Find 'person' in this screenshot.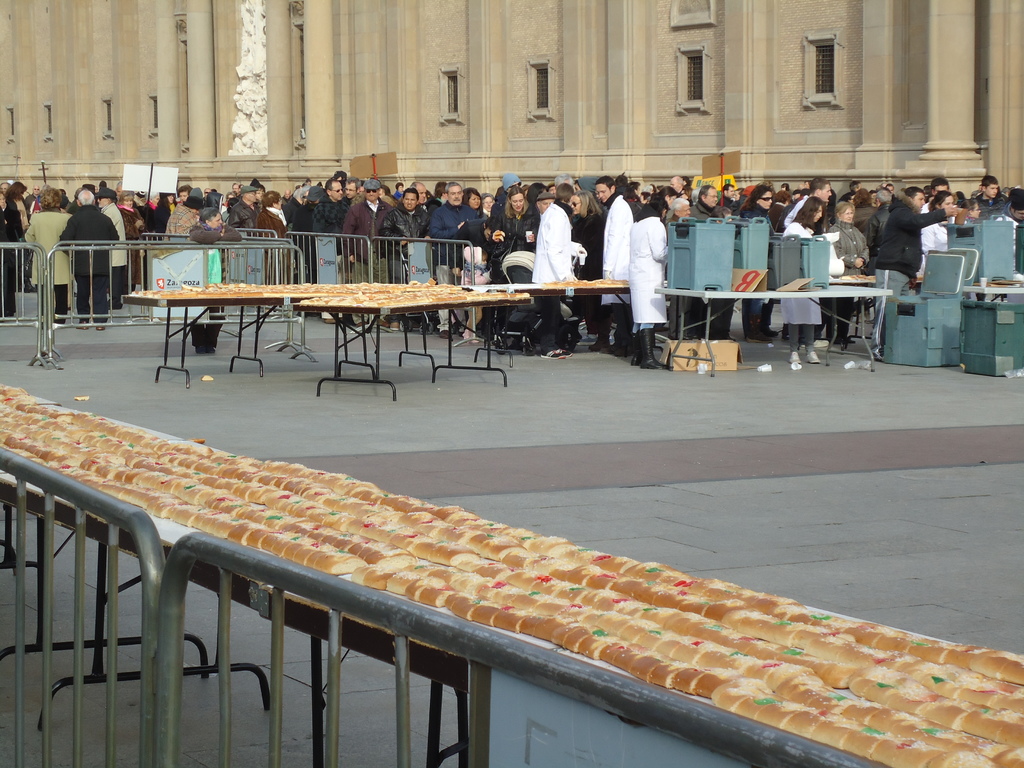
The bounding box for 'person' is crop(116, 189, 144, 291).
